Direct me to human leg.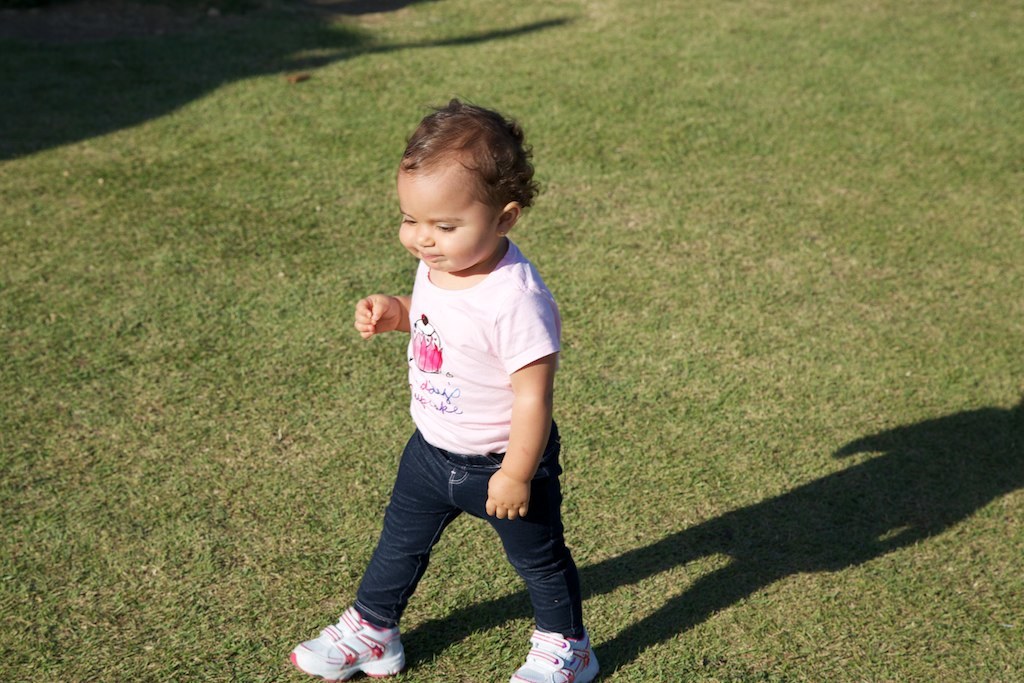
Direction: [292, 465, 451, 670].
